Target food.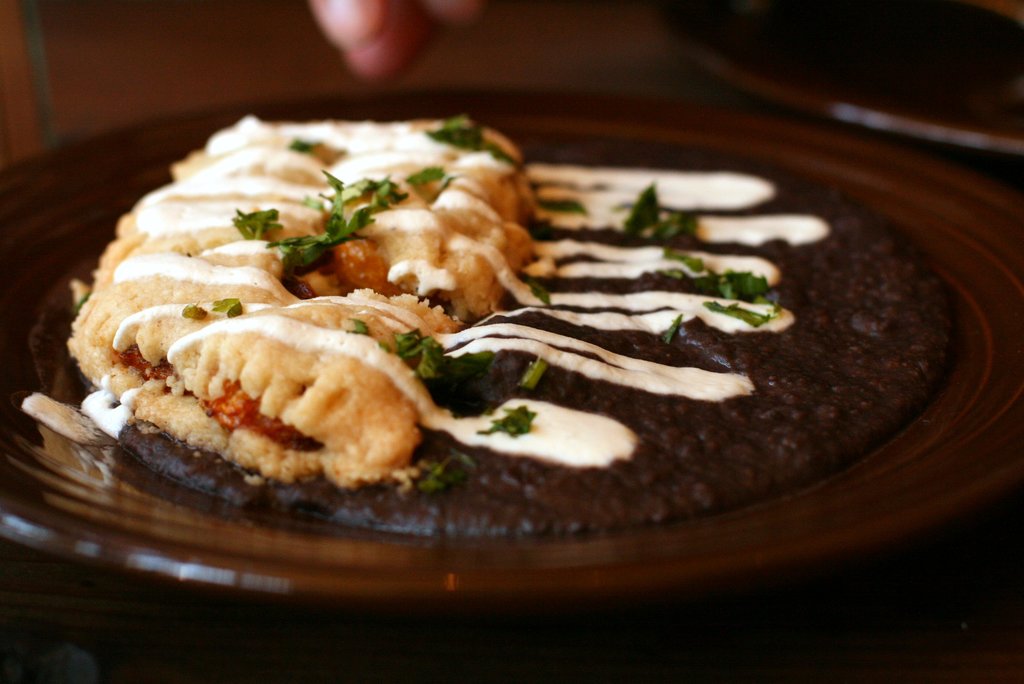
Target region: [left=100, top=101, right=895, bottom=544].
